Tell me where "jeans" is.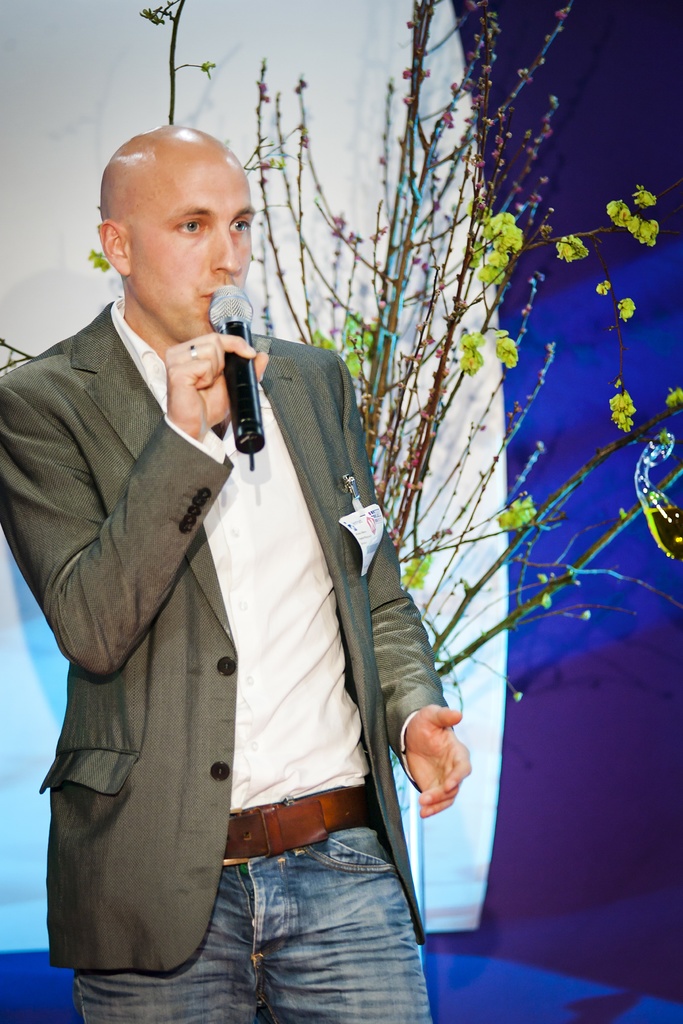
"jeans" is at <bbox>144, 819, 420, 1012</bbox>.
